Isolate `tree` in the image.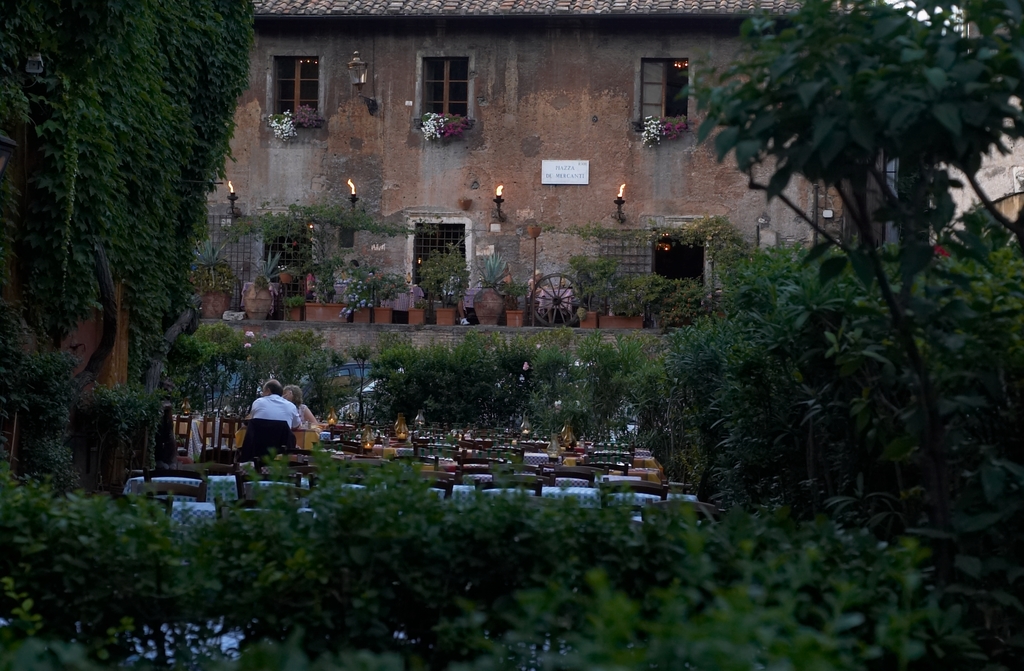
Isolated region: 19, 12, 252, 418.
